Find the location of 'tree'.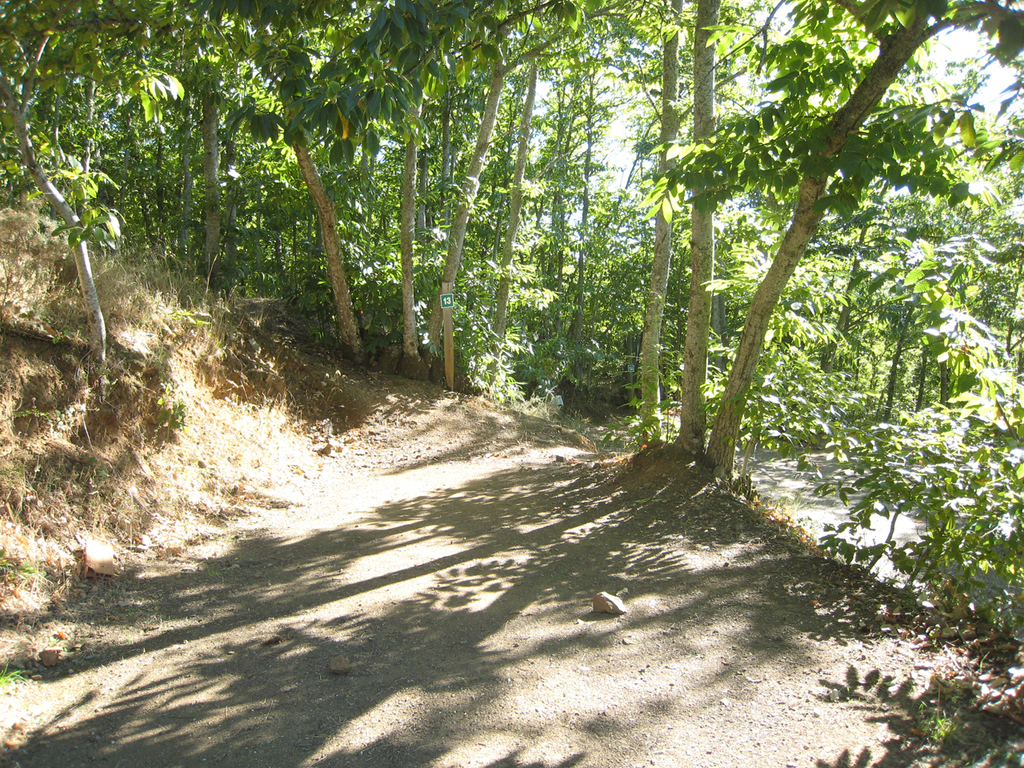
Location: x1=639, y1=0, x2=1023, y2=477.
